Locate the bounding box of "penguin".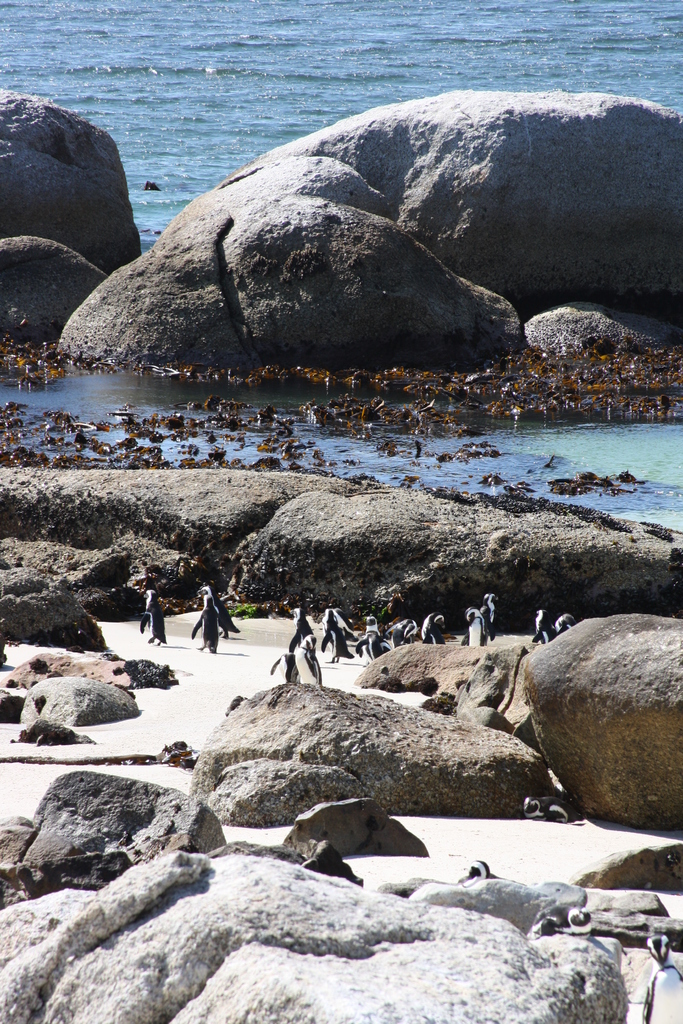
Bounding box: (x1=268, y1=653, x2=292, y2=680).
